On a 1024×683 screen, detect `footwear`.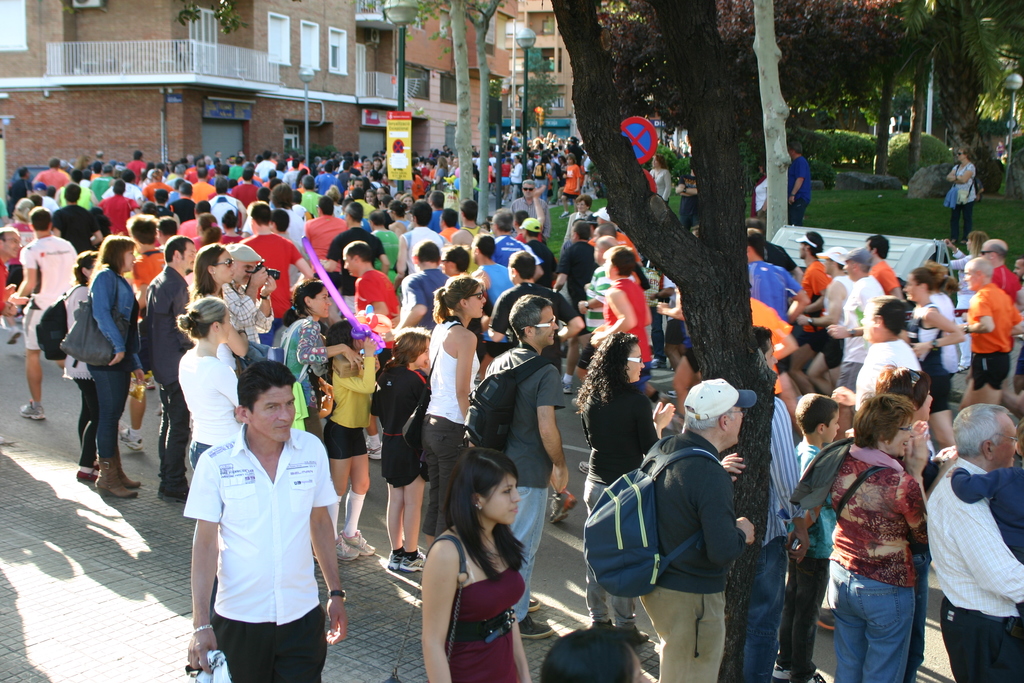
detection(817, 608, 836, 630).
